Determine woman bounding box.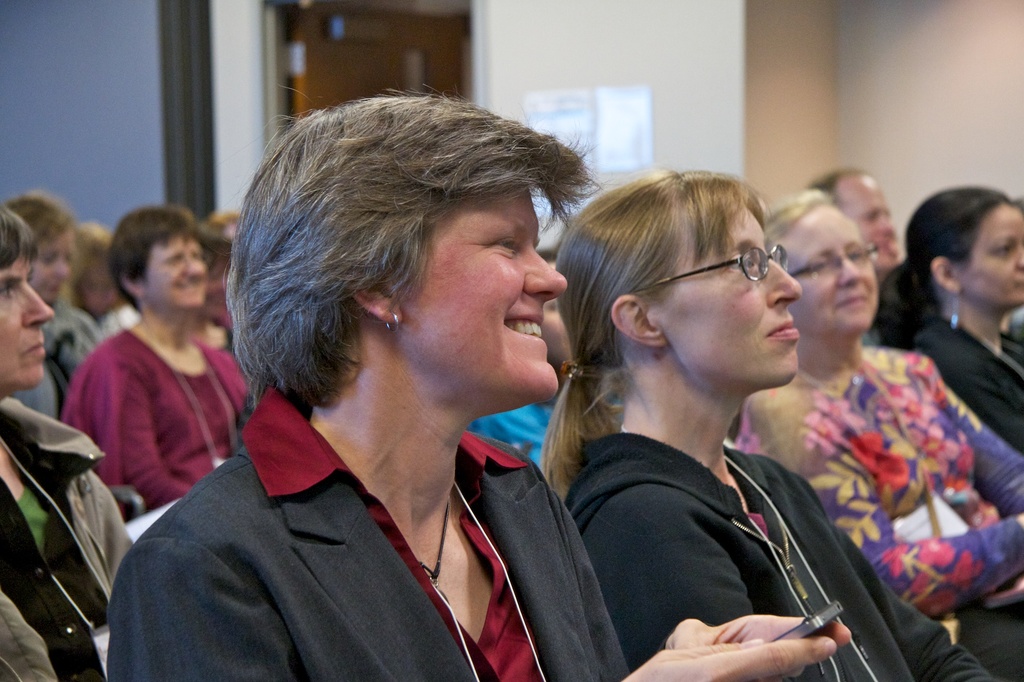
Determined: crop(540, 168, 997, 681).
